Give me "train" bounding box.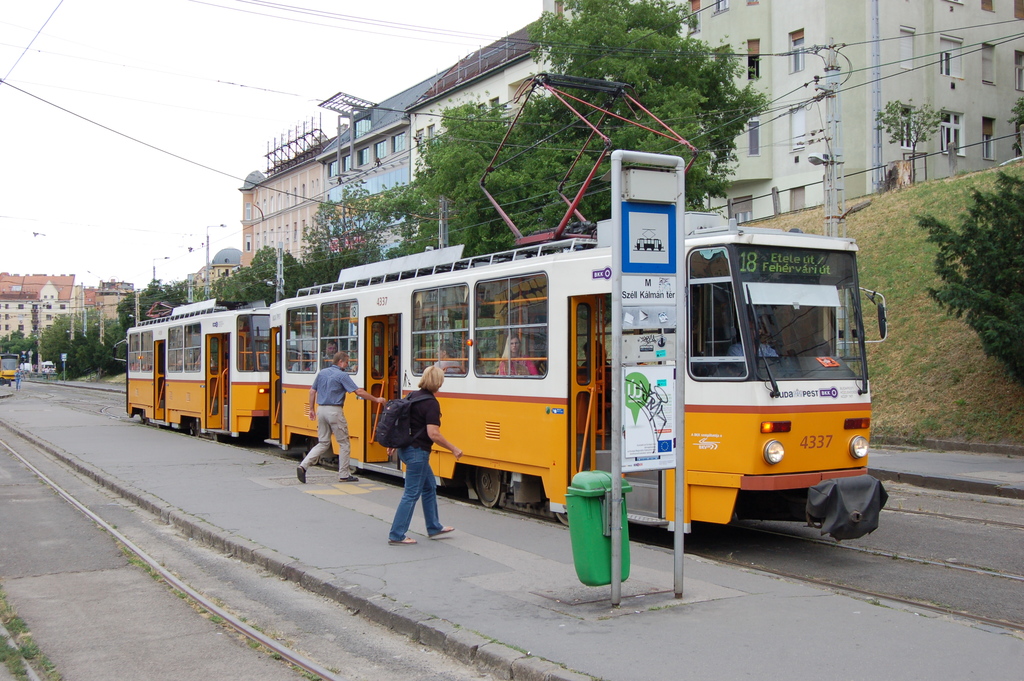
region(124, 297, 267, 443).
